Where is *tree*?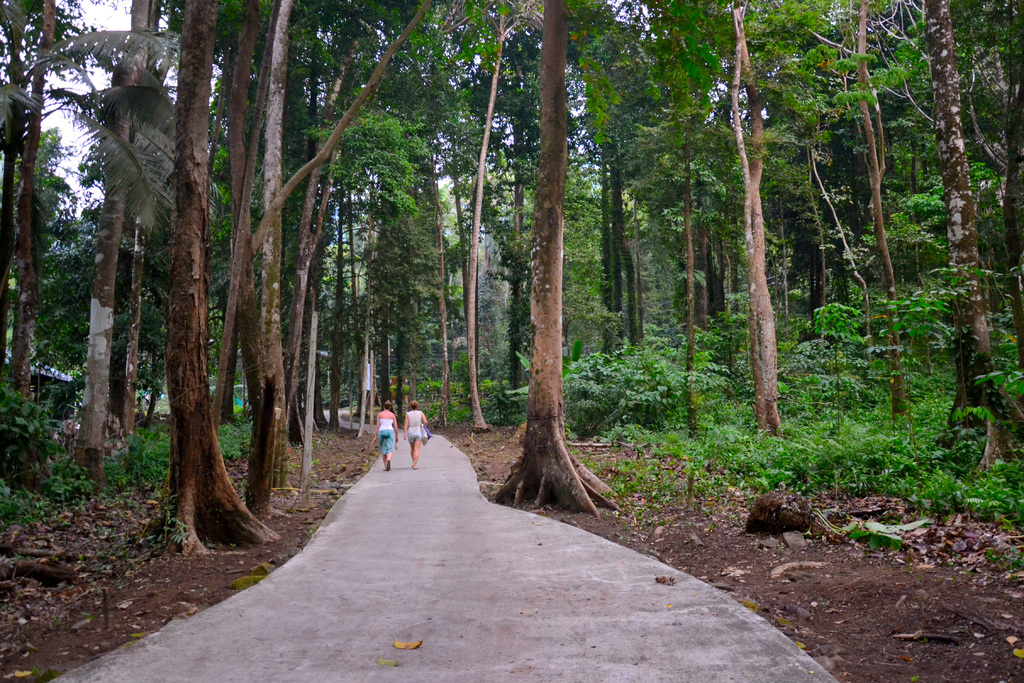
[x1=333, y1=7, x2=385, y2=443].
